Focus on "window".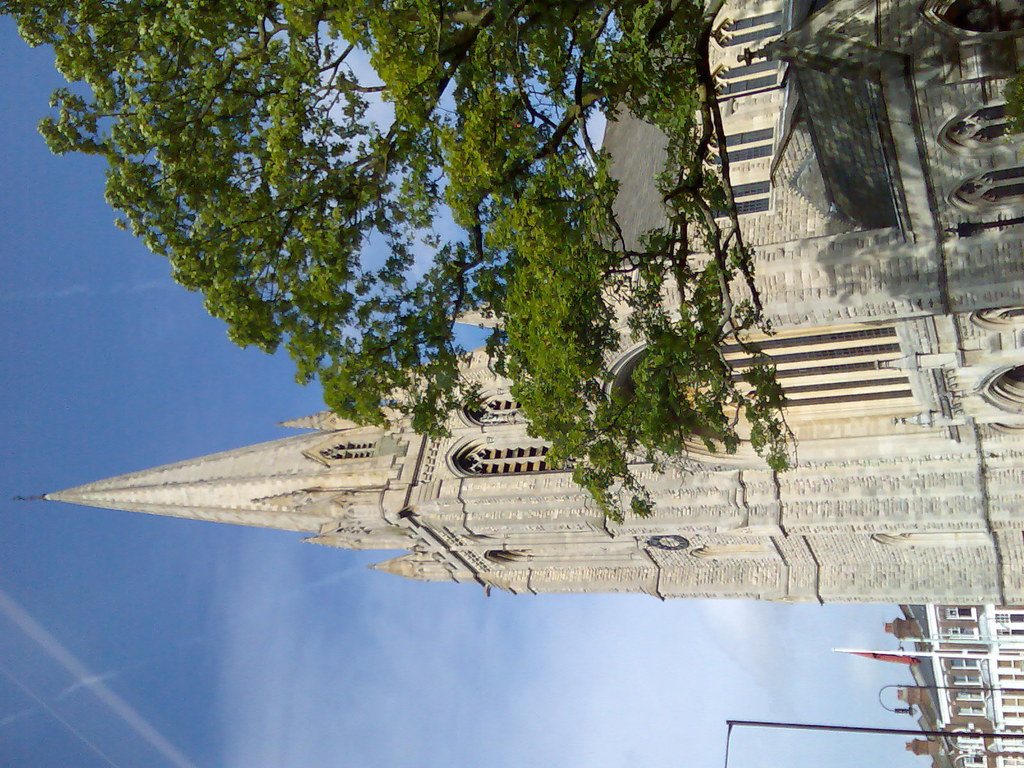
Focused at crop(709, 73, 779, 95).
